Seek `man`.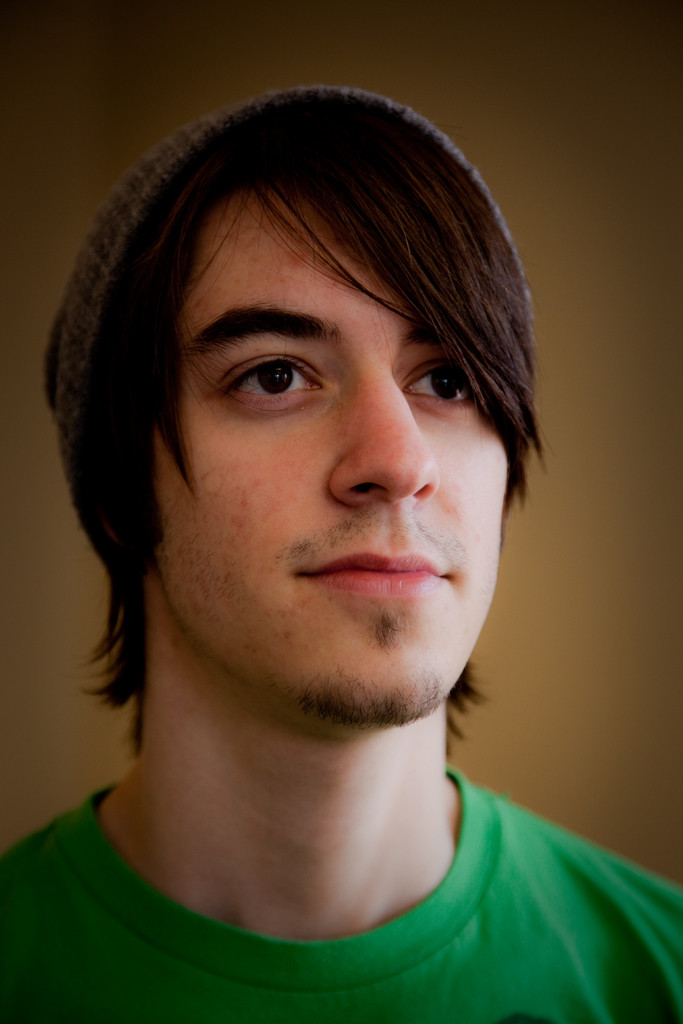
0 17 672 1015.
